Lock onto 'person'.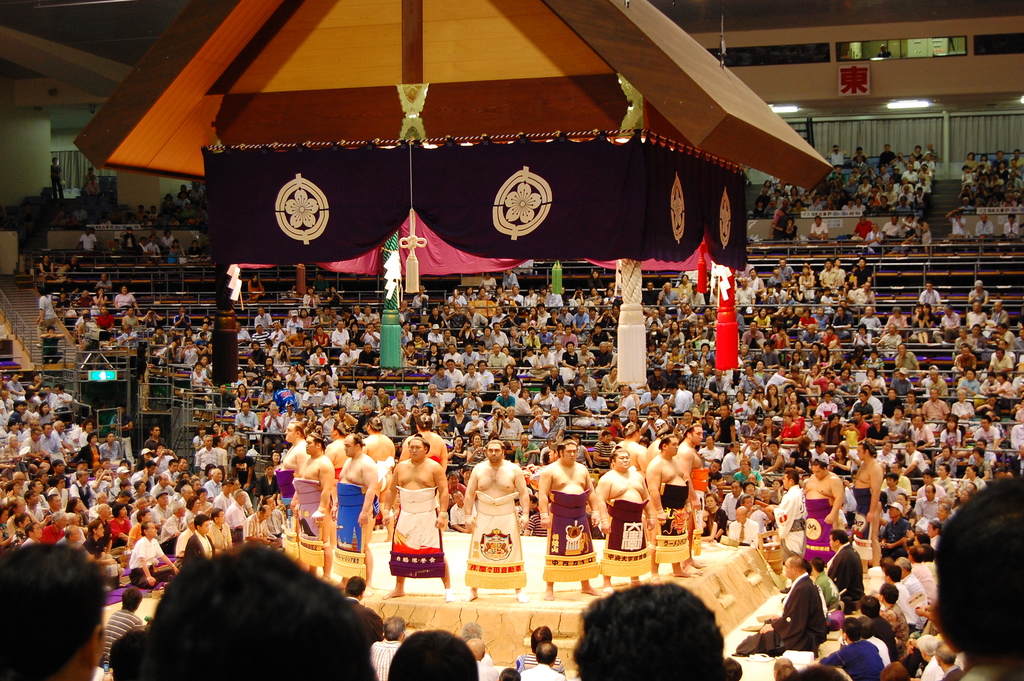
Locked: BBox(781, 217, 799, 245).
